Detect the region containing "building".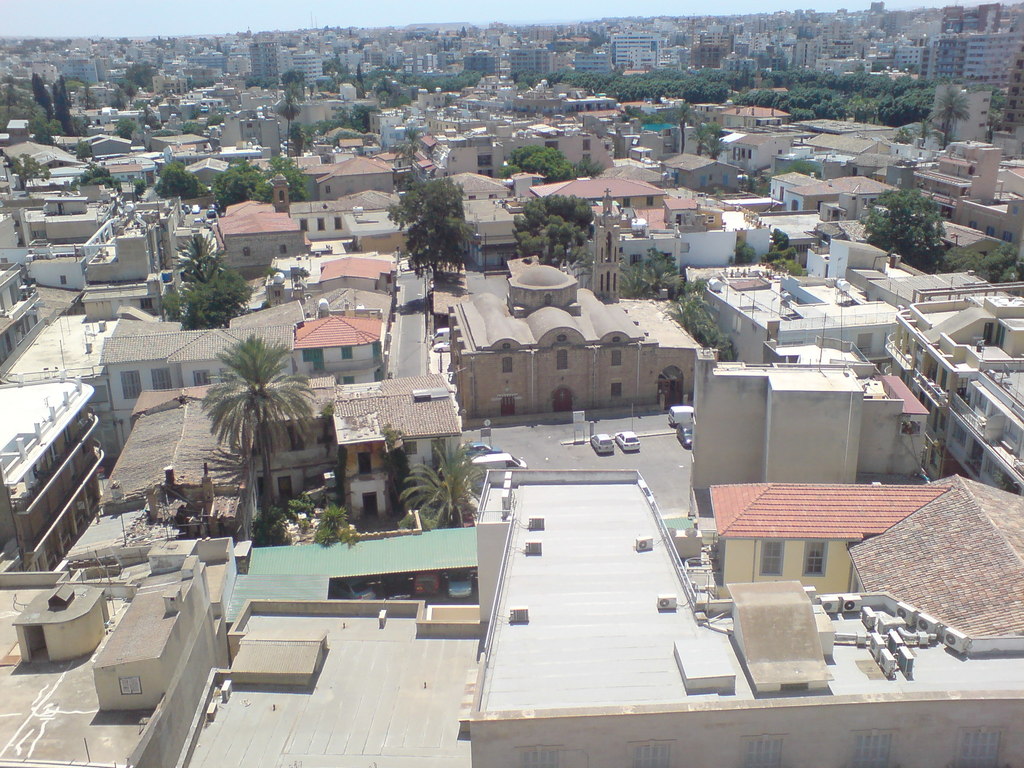
box=[460, 262, 698, 425].
